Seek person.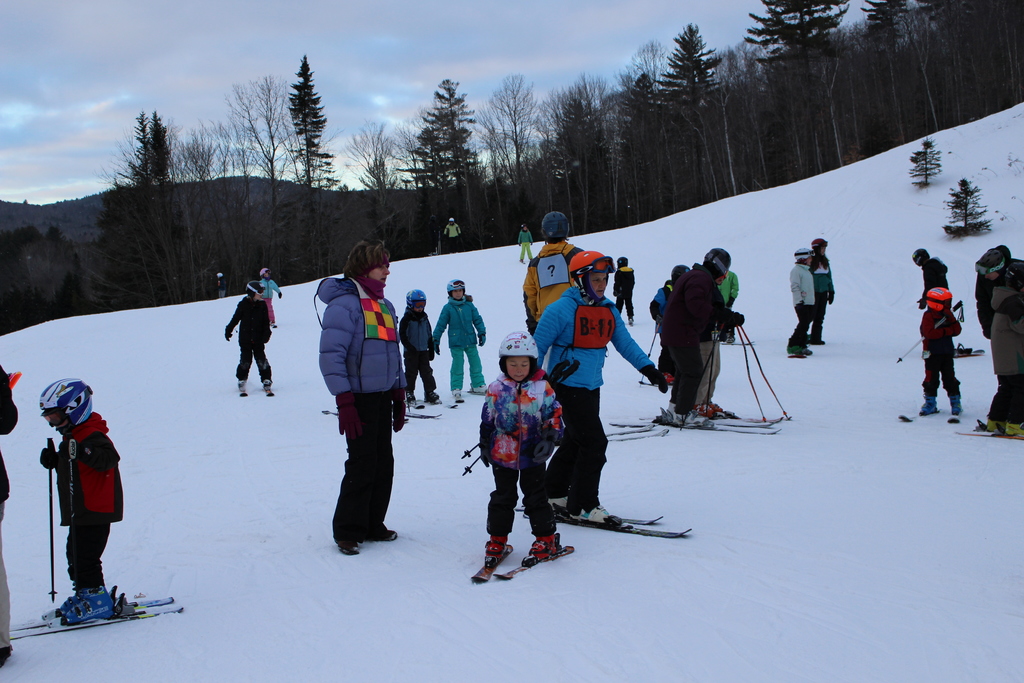
[x1=524, y1=208, x2=584, y2=336].
